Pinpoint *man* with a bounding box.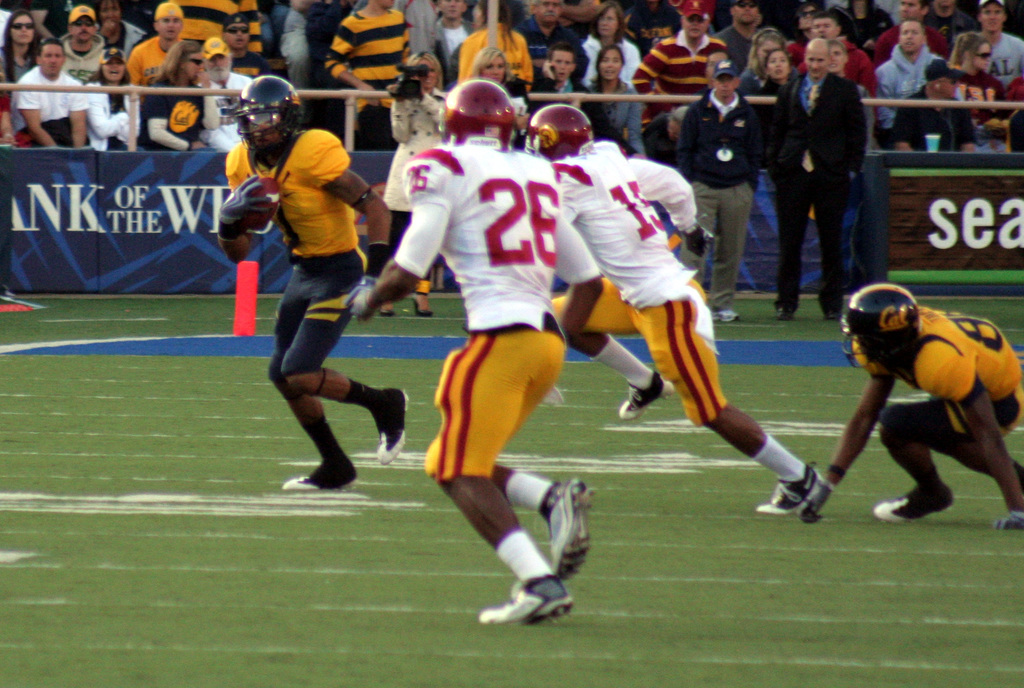
region(973, 3, 1023, 86).
